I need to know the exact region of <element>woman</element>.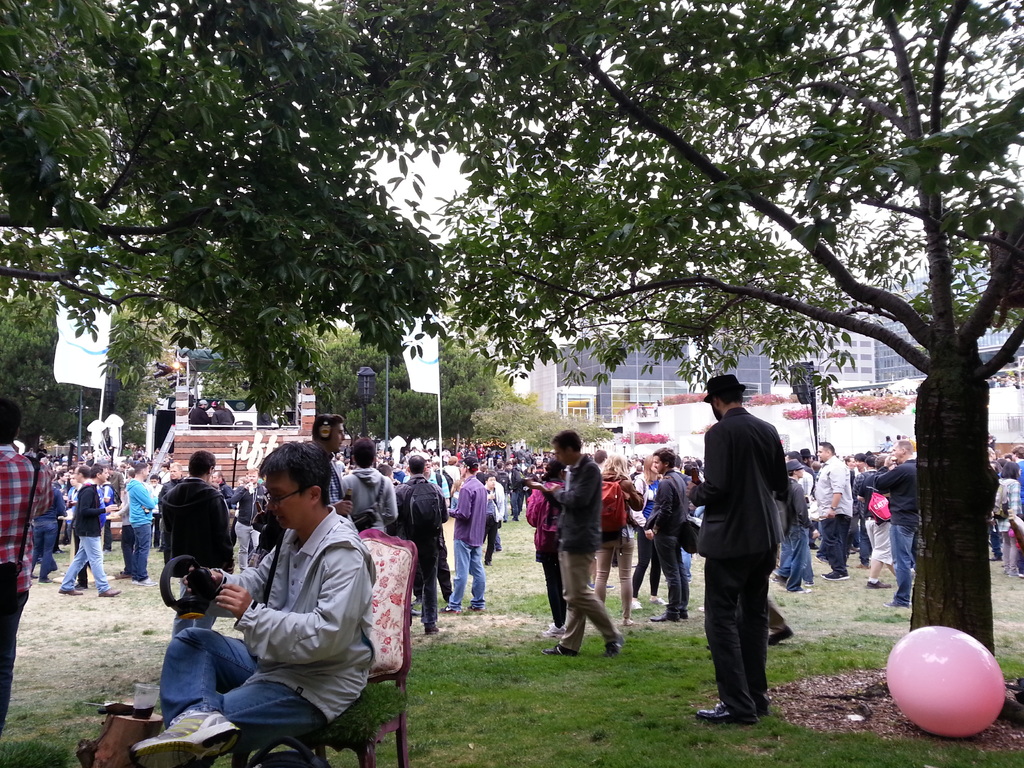
Region: x1=444, y1=454, x2=490, y2=614.
